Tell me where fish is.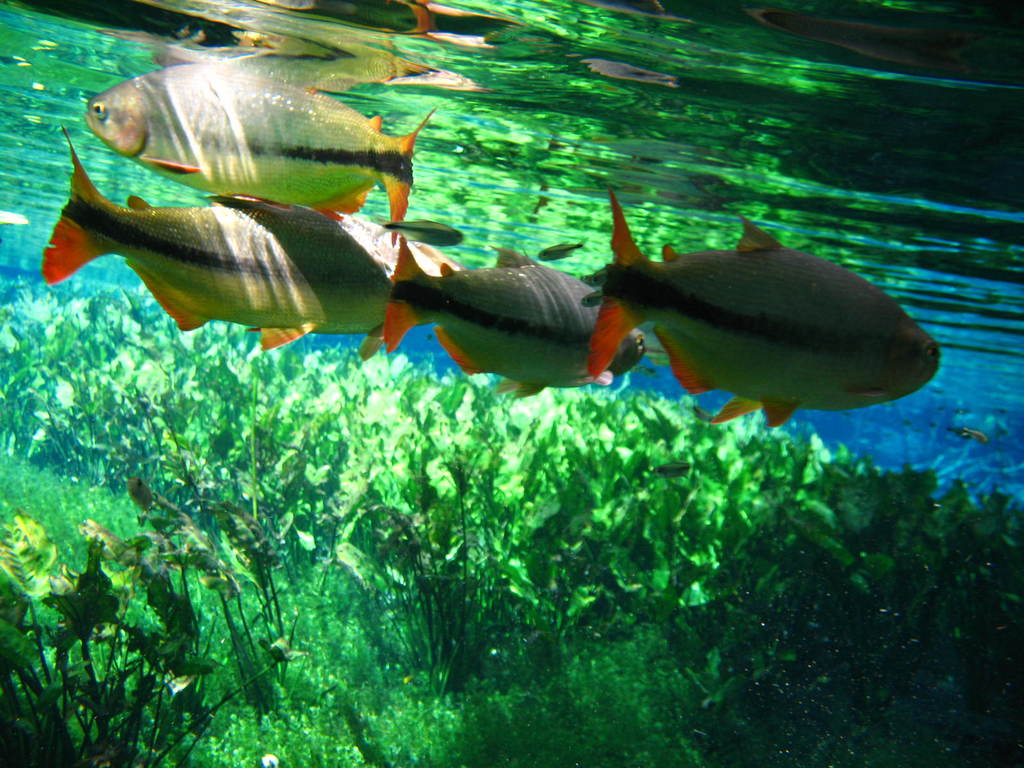
fish is at select_region(652, 458, 689, 475).
